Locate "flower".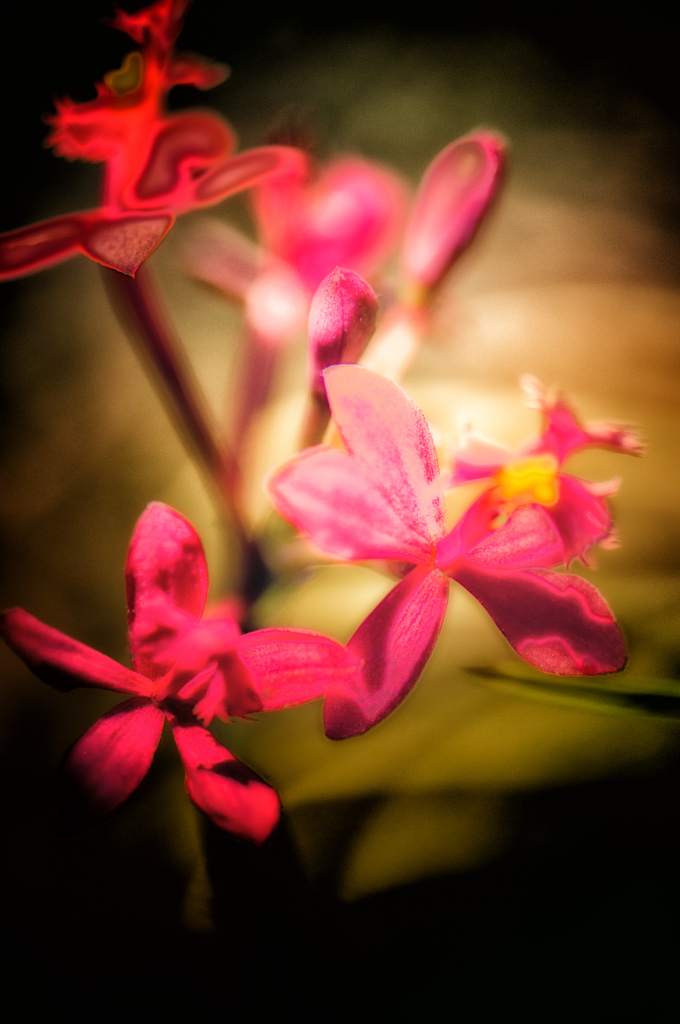
Bounding box: bbox=(393, 129, 514, 305).
